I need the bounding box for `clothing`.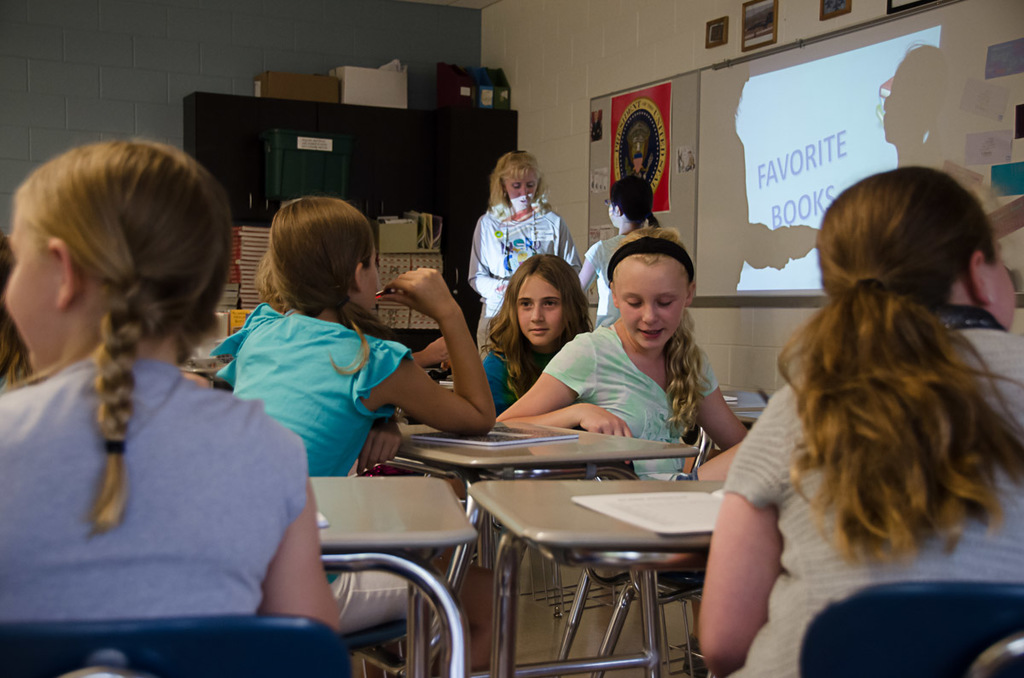
Here it is: pyautogui.locateOnScreen(0, 362, 309, 618).
